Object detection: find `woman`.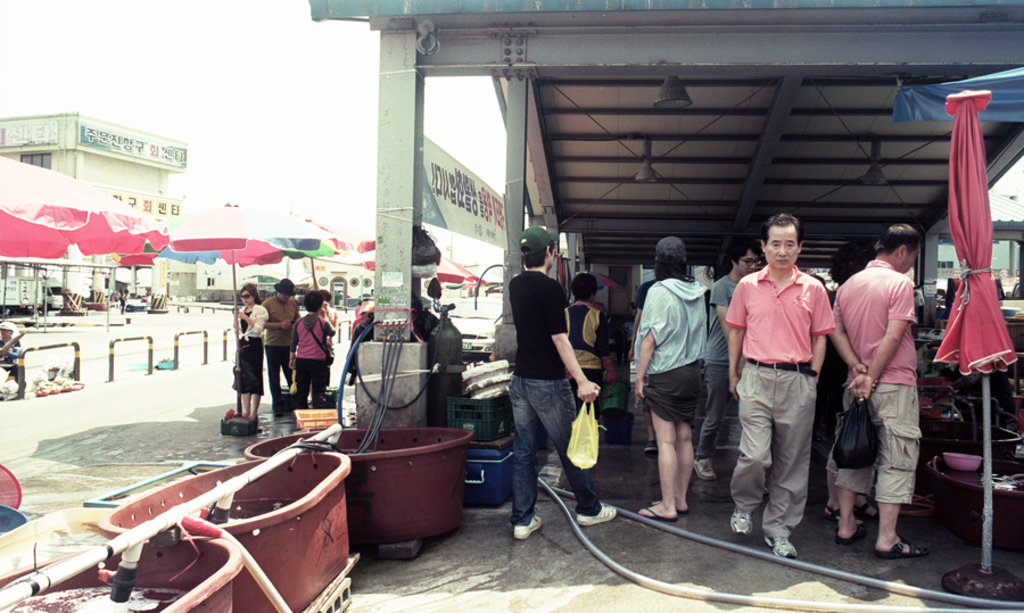
<region>633, 237, 705, 519</region>.
